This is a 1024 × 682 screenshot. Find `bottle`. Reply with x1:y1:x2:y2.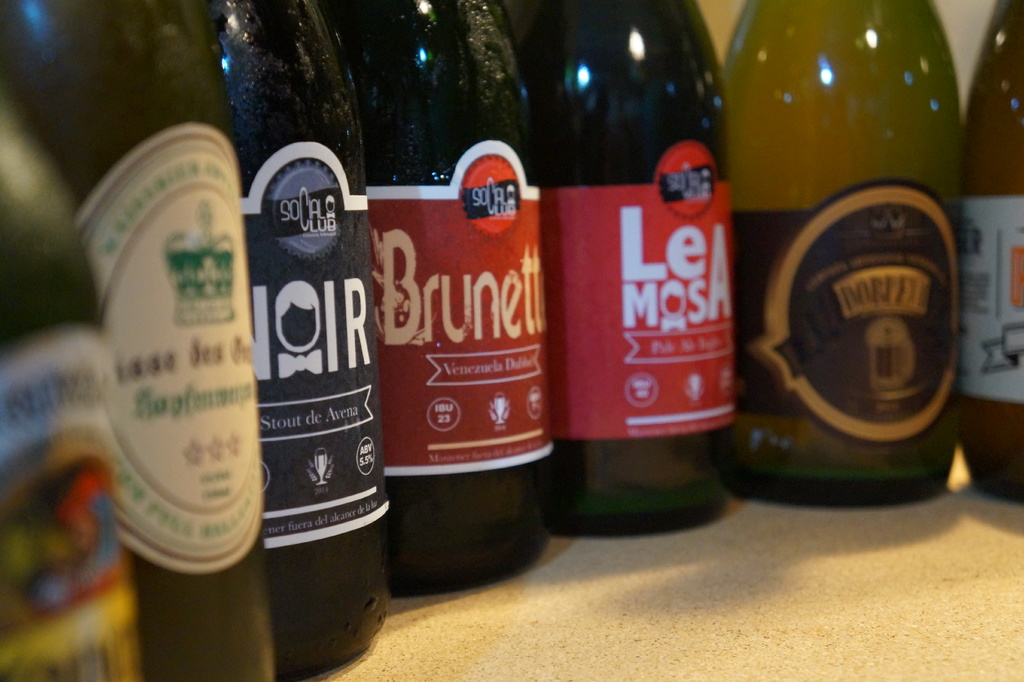
337:0:552:601.
